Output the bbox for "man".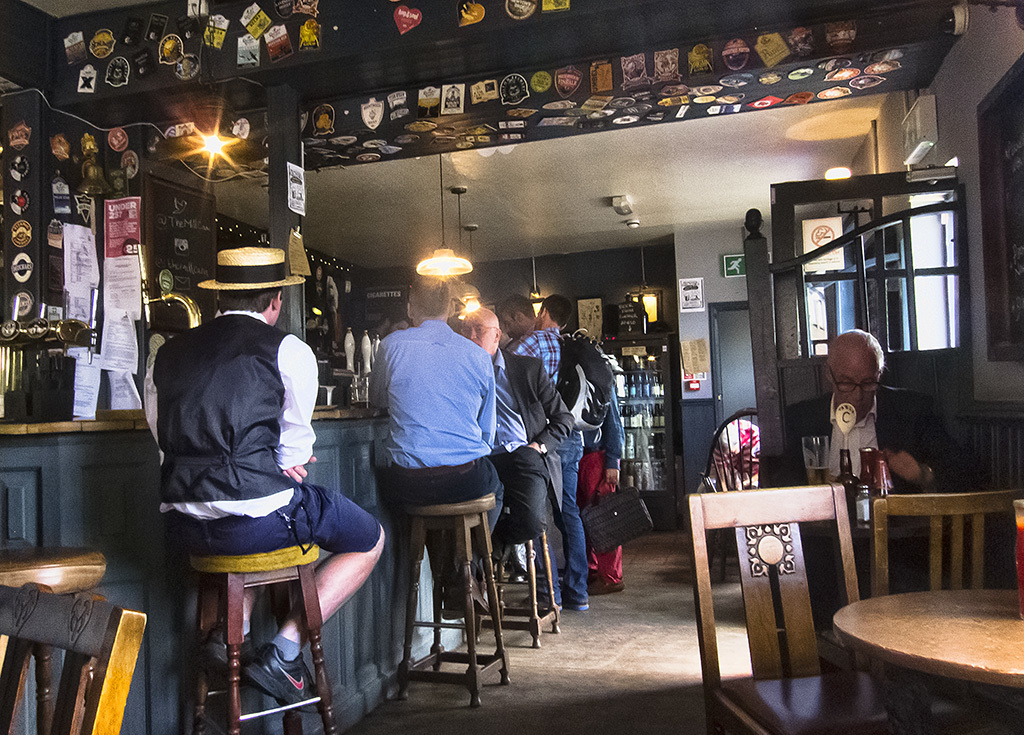
Rect(143, 245, 394, 709).
